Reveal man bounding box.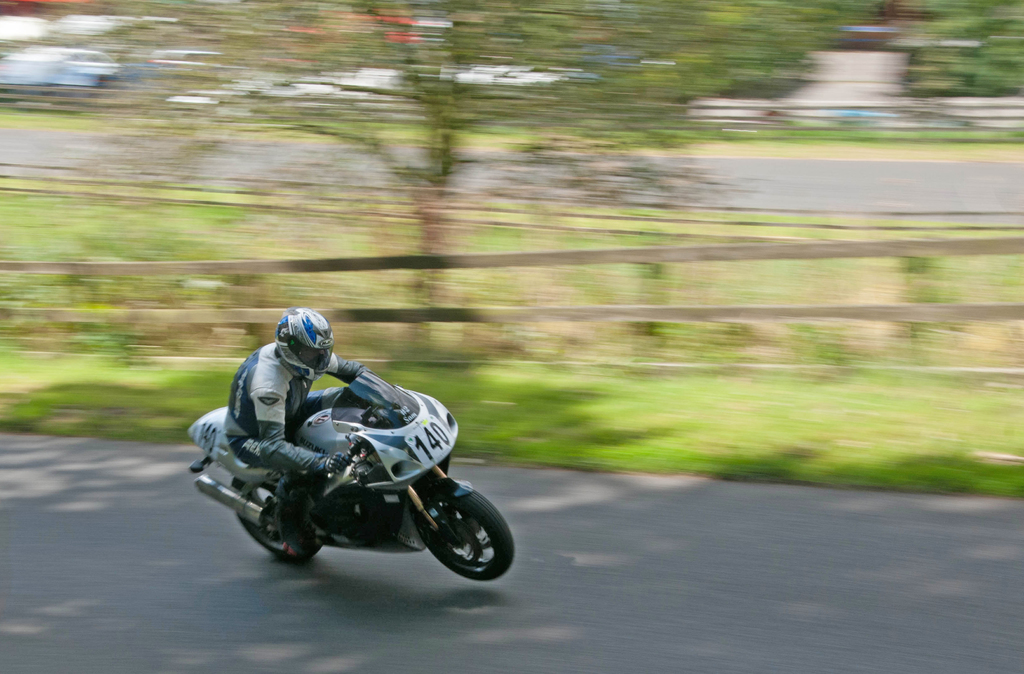
Revealed: (left=207, top=312, right=409, bottom=556).
